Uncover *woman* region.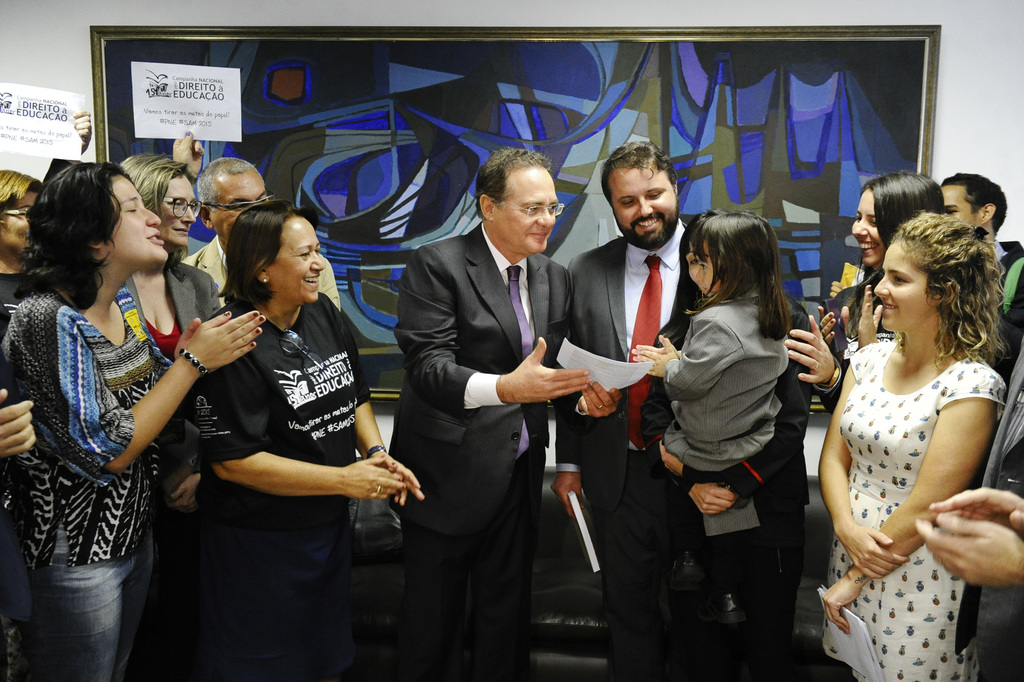
Uncovered: x1=622, y1=209, x2=809, y2=681.
